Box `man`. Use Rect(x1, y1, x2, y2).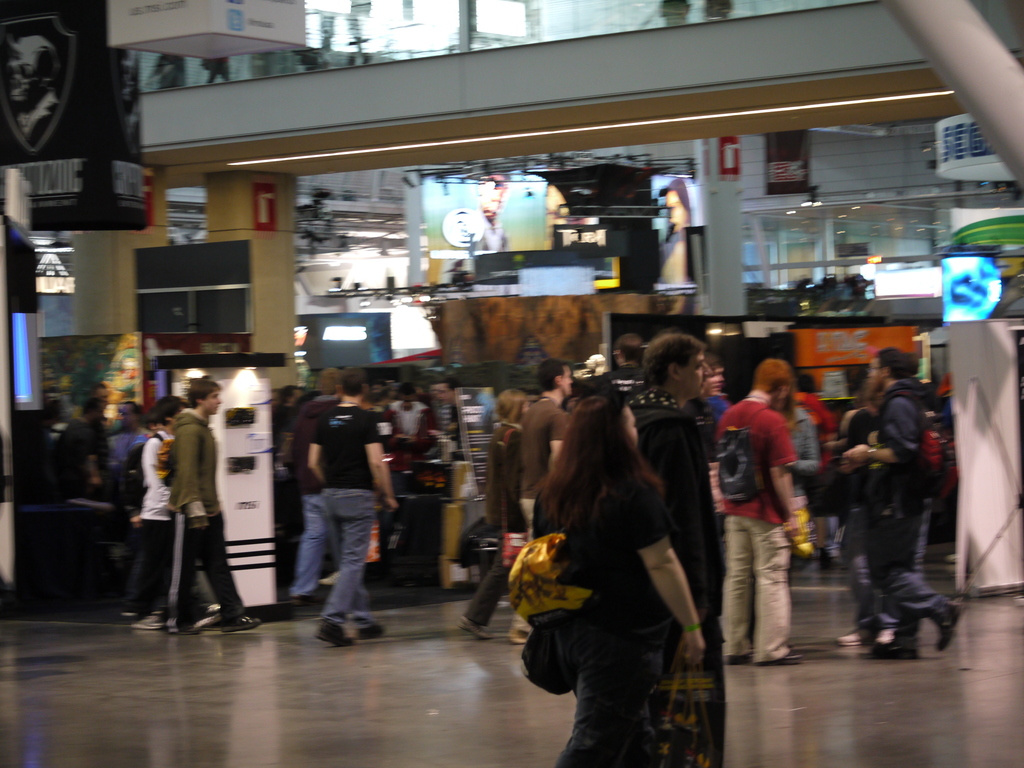
Rect(515, 359, 570, 646).
